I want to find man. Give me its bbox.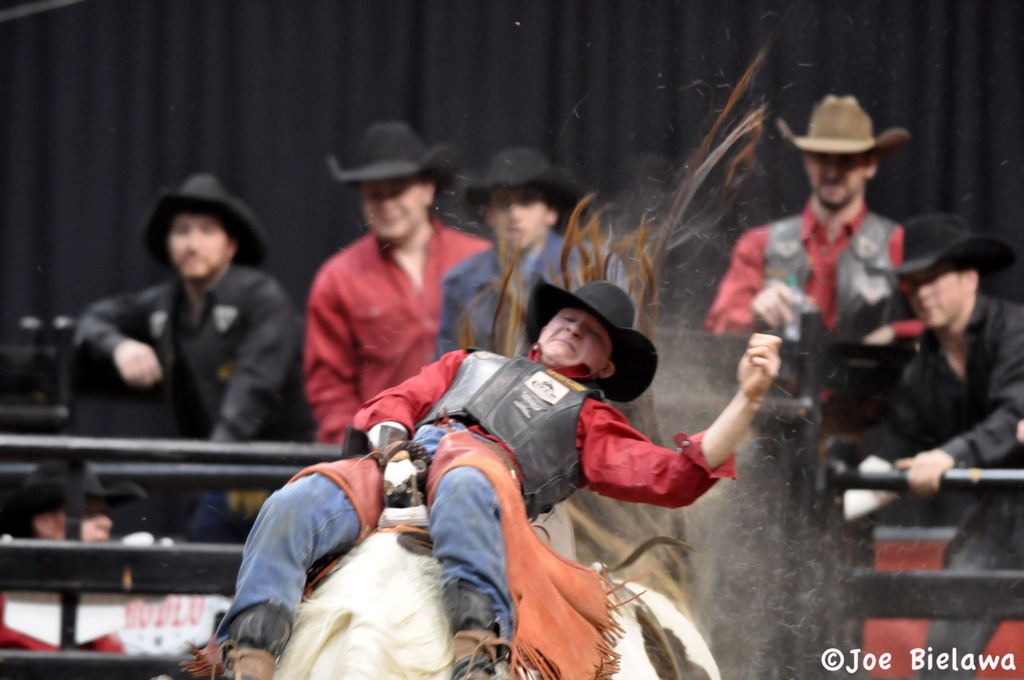
193 279 780 679.
